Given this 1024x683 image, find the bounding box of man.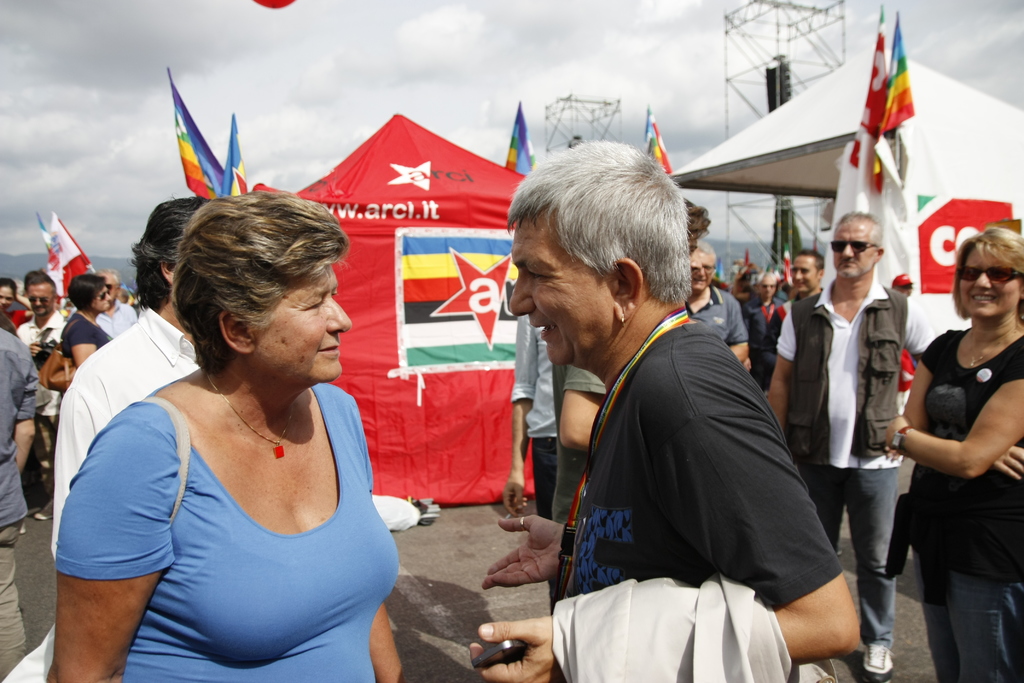
box(12, 265, 70, 513).
